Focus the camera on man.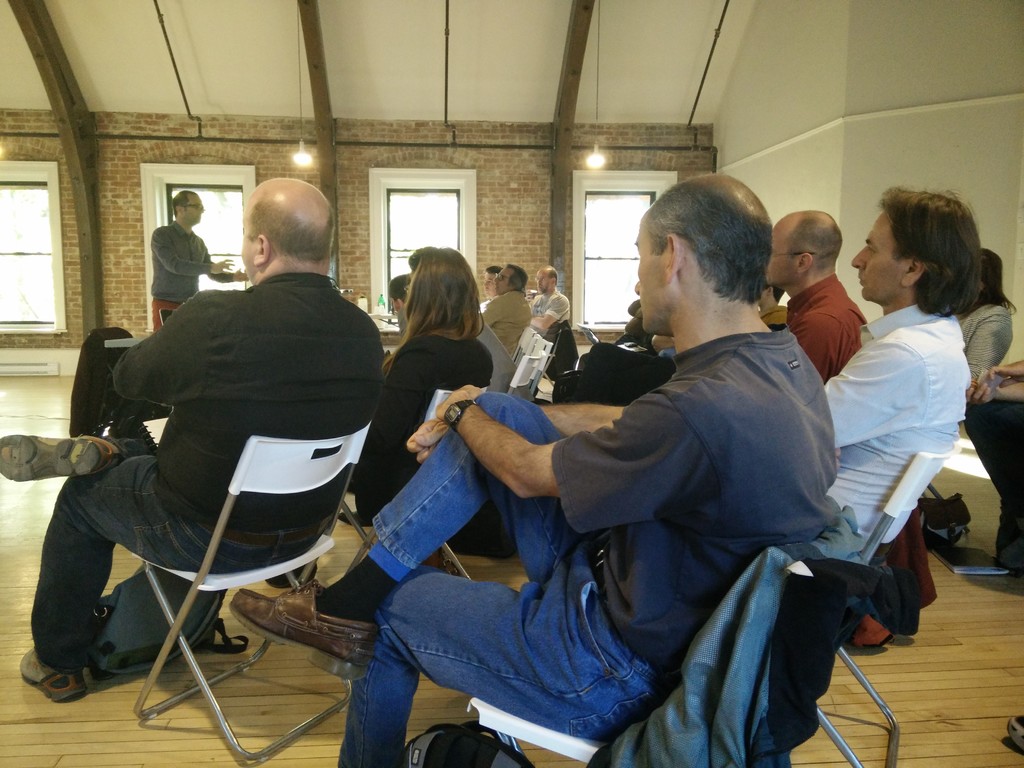
Focus region: [819, 186, 977, 558].
